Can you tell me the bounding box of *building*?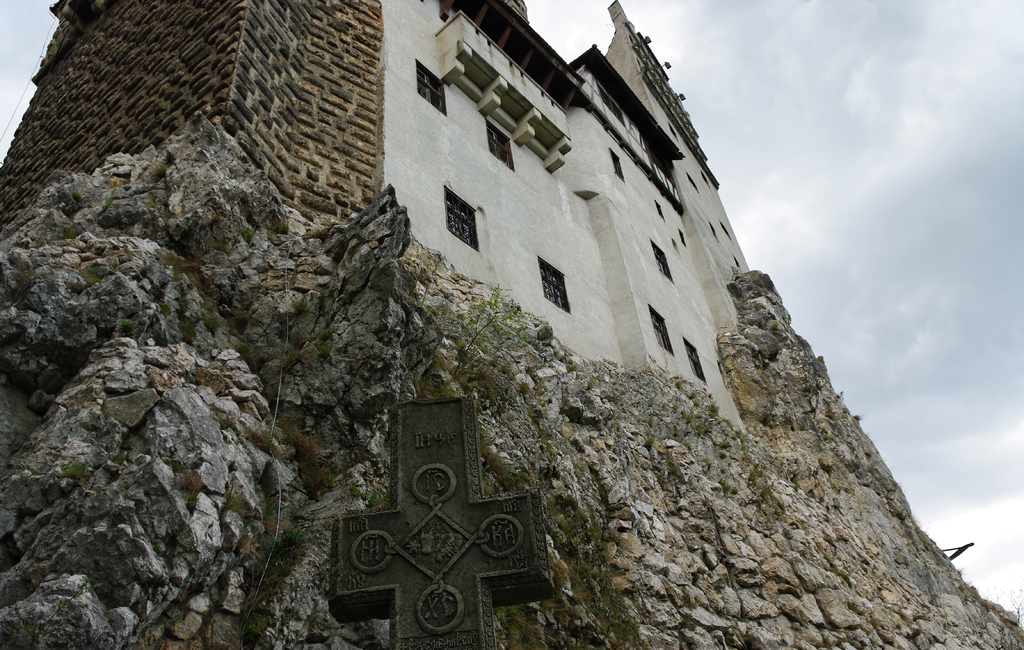
0:0:757:445.
